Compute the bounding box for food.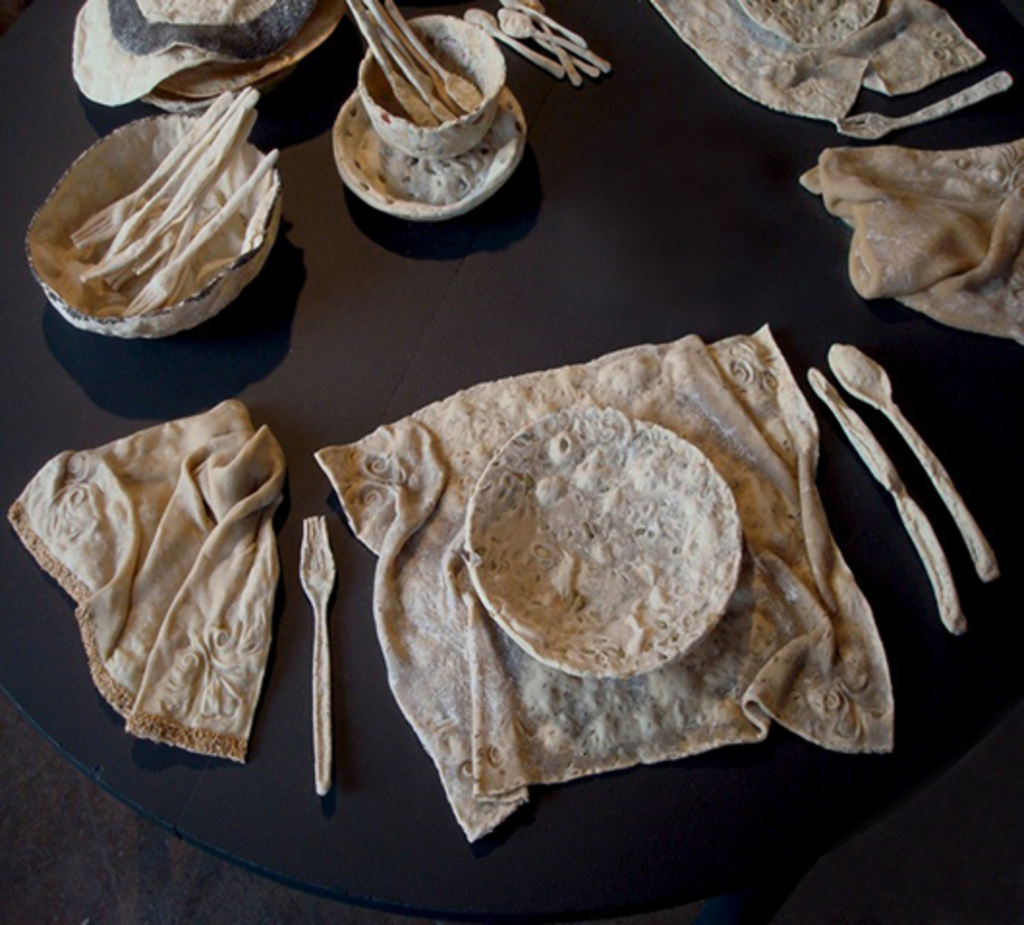
box=[740, 0, 875, 46].
